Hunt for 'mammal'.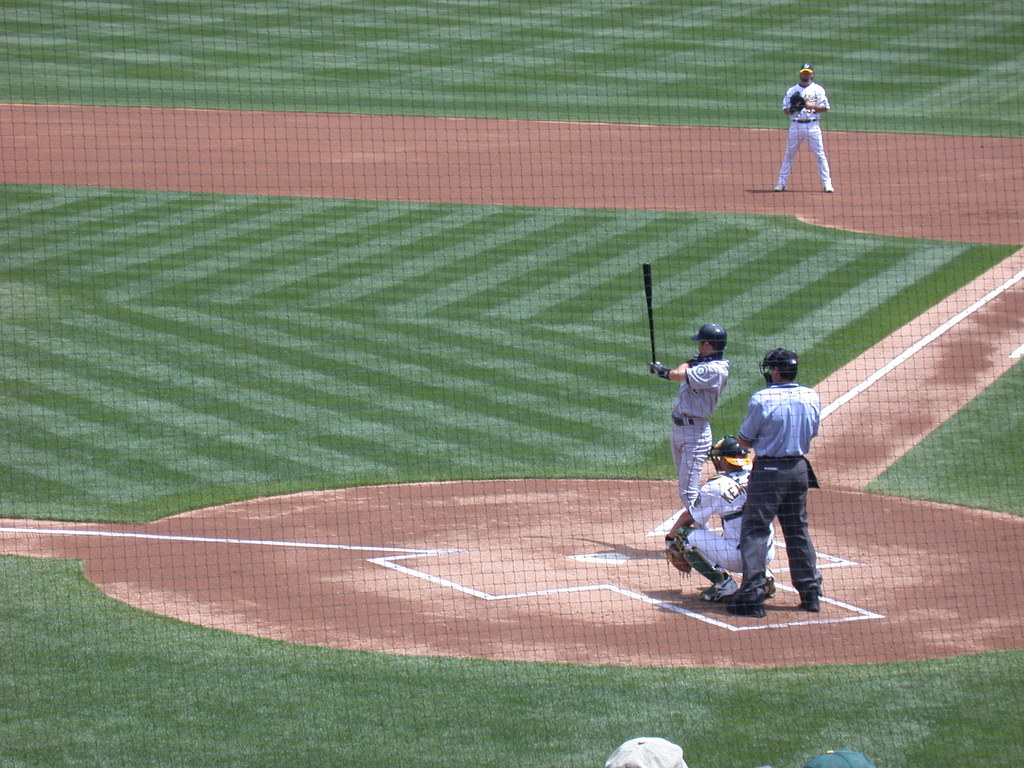
Hunted down at 649,321,730,513.
